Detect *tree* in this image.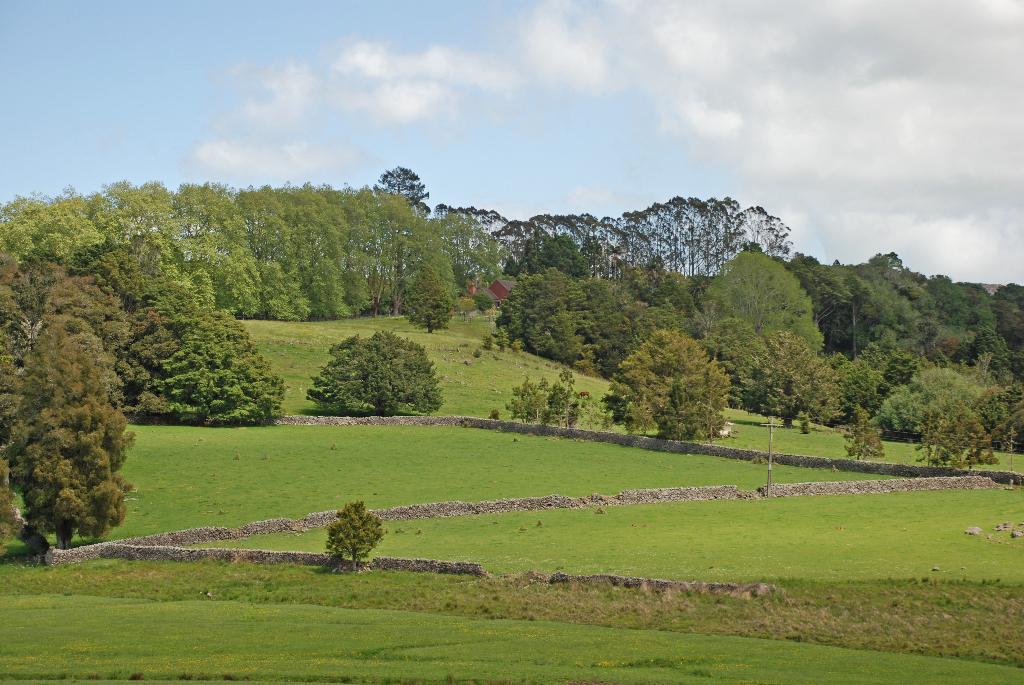
Detection: x1=855, y1=246, x2=946, y2=368.
